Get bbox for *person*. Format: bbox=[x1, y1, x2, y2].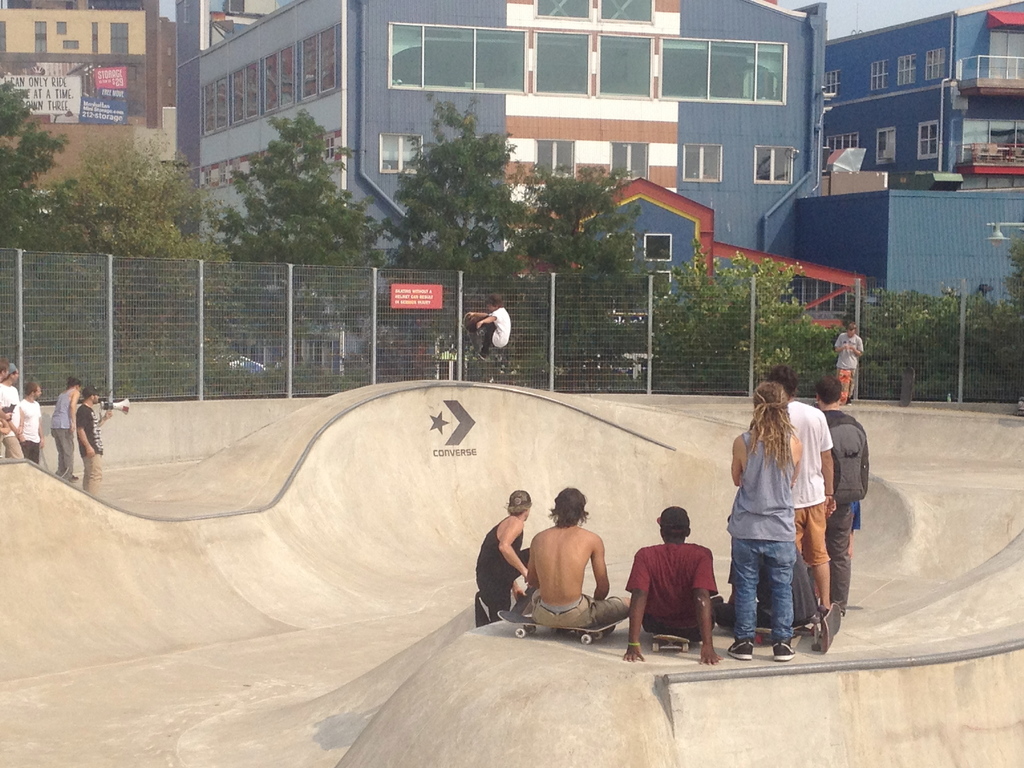
bbox=[0, 358, 11, 463].
